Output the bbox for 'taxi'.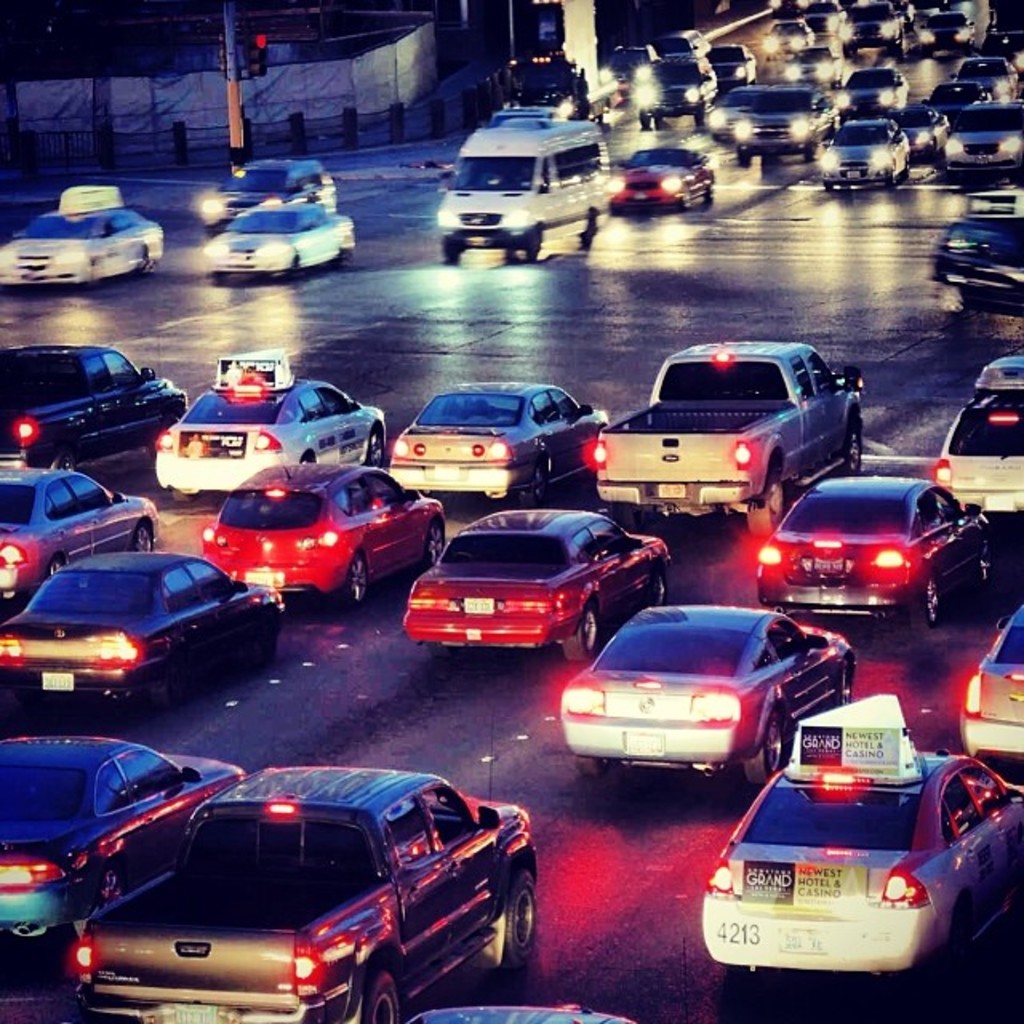
<box>160,358,392,514</box>.
